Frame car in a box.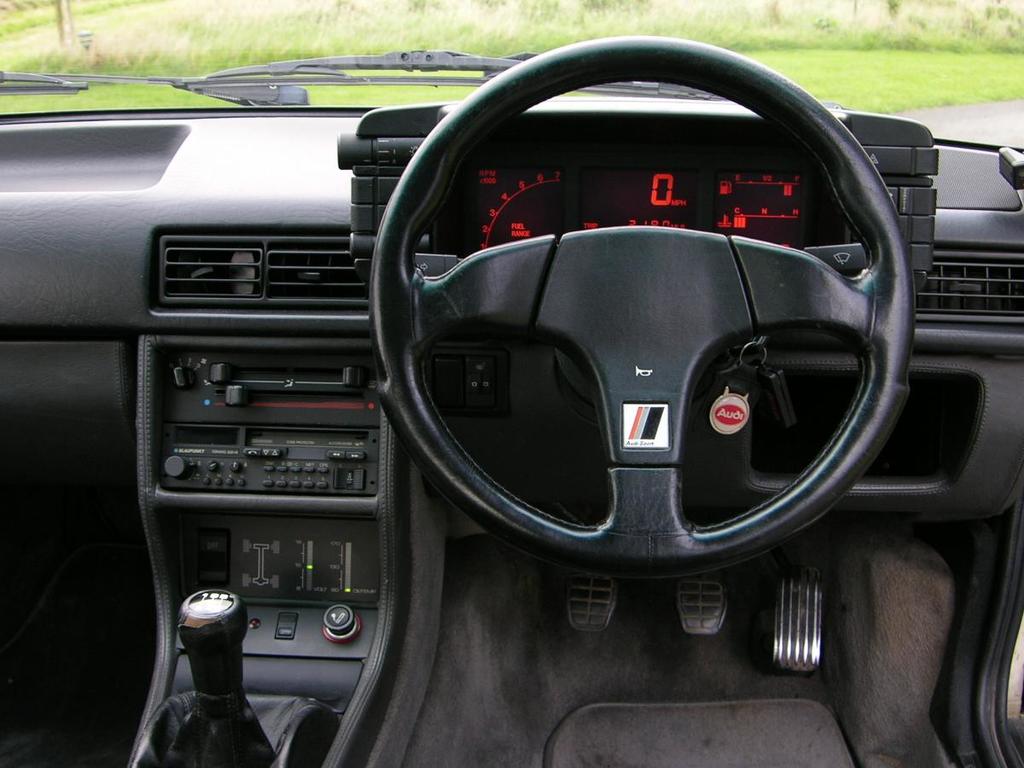
crop(0, 5, 1009, 750).
